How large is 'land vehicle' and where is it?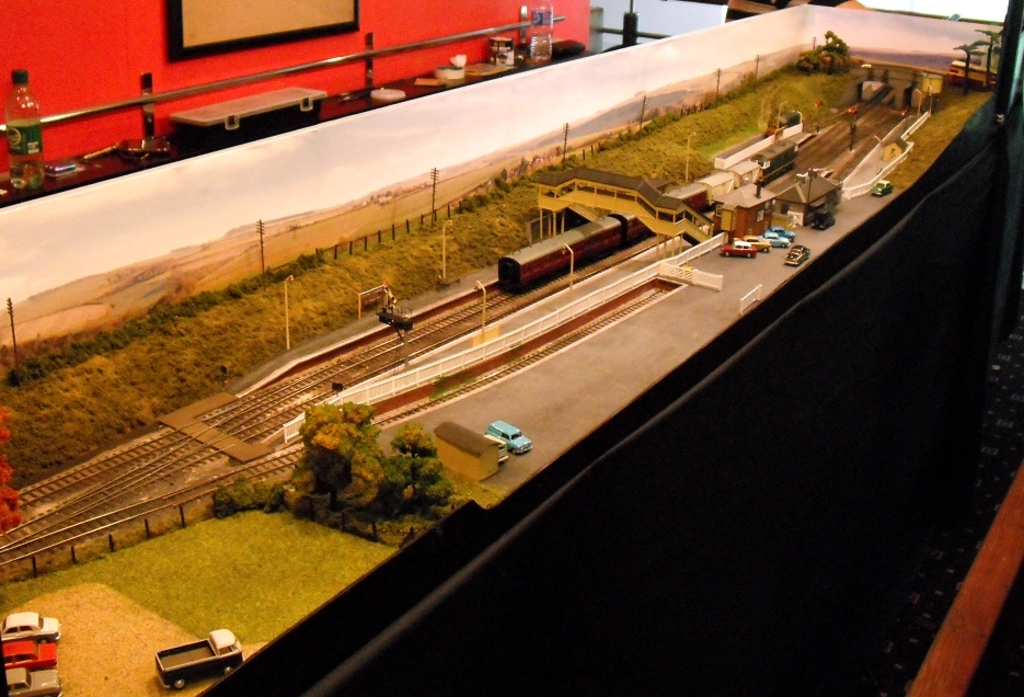
Bounding box: [left=0, top=613, right=64, bottom=639].
